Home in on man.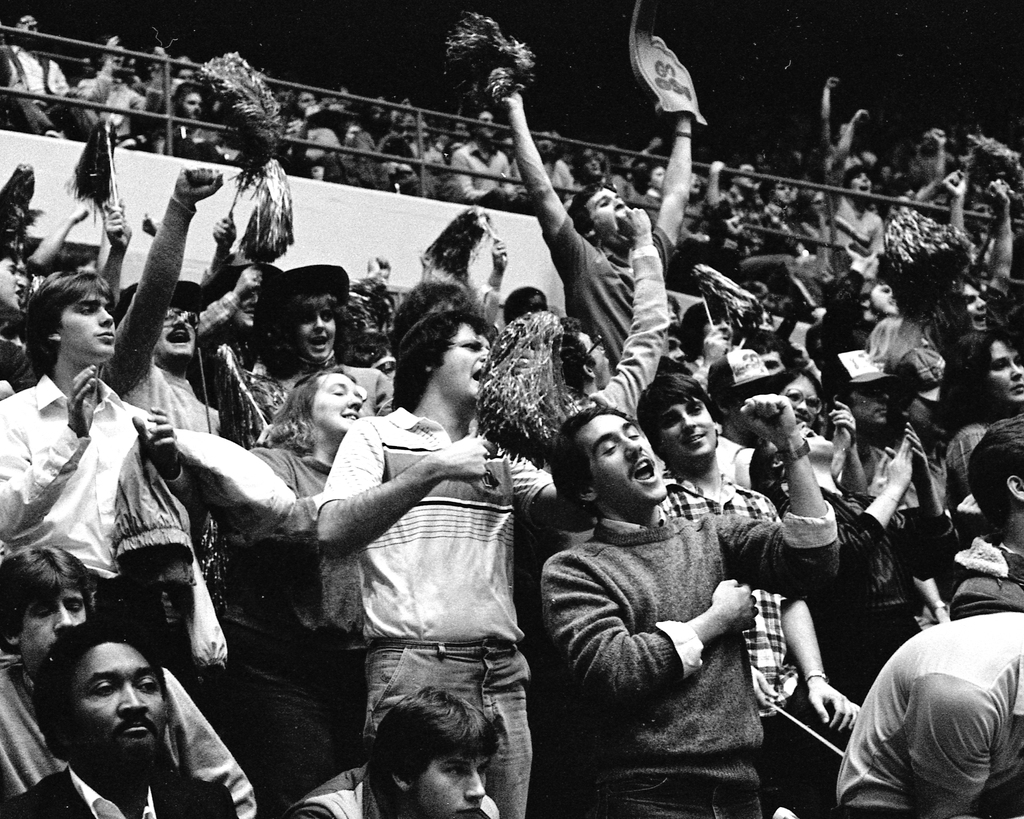
Homed in at box(819, 349, 966, 626).
